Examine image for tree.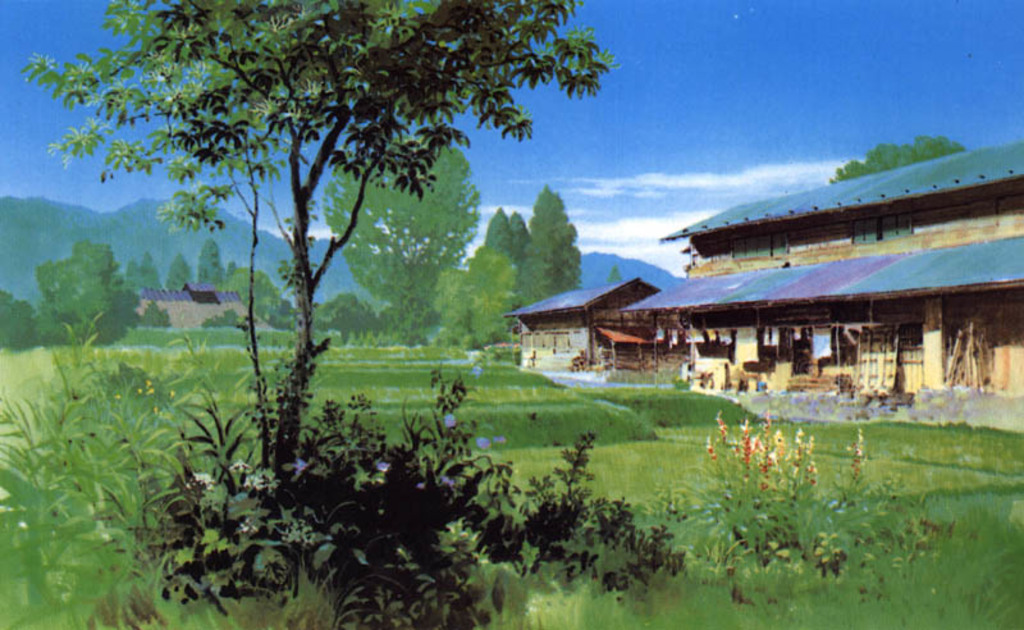
Examination result: (x1=508, y1=182, x2=582, y2=324).
